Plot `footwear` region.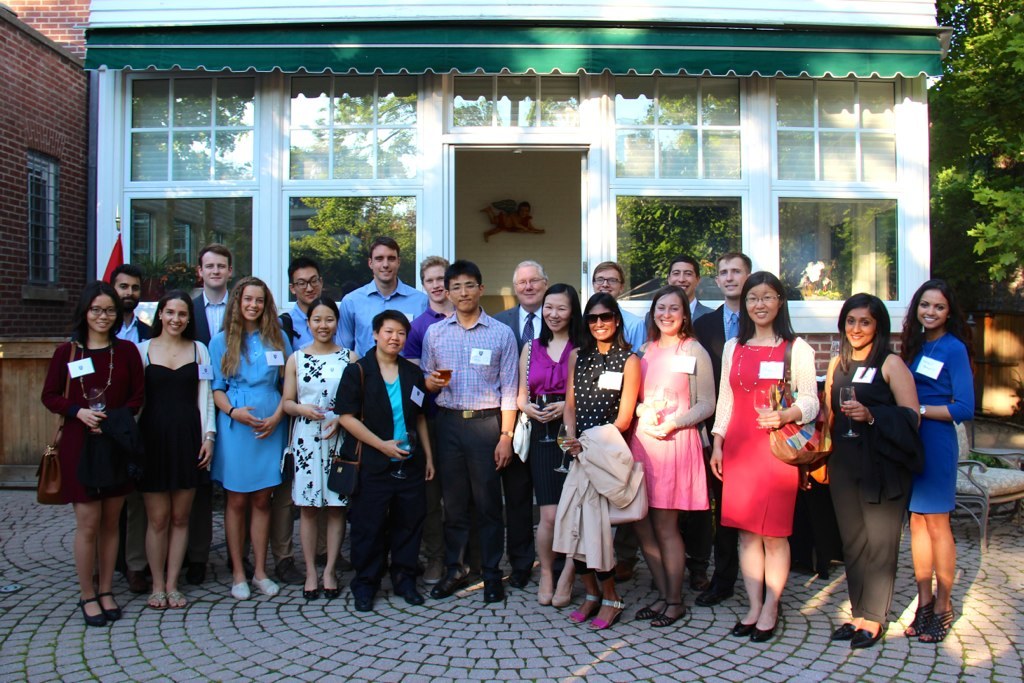
Plotted at pyautogui.locateOnScreen(507, 572, 529, 591).
